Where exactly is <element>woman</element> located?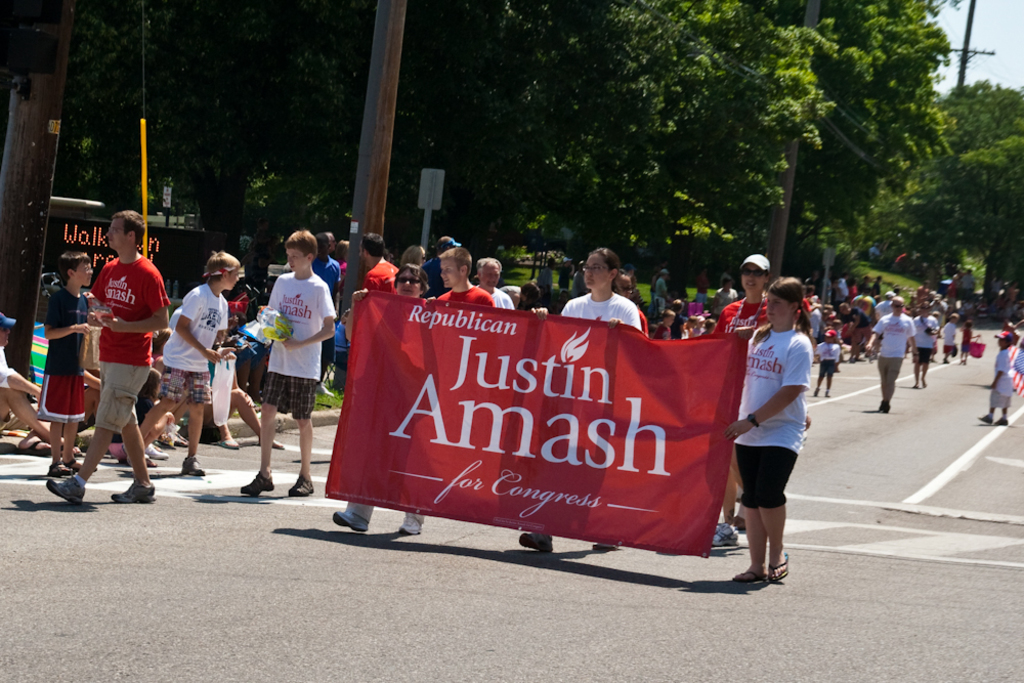
Its bounding box is pyautogui.locateOnScreen(524, 246, 641, 553).
